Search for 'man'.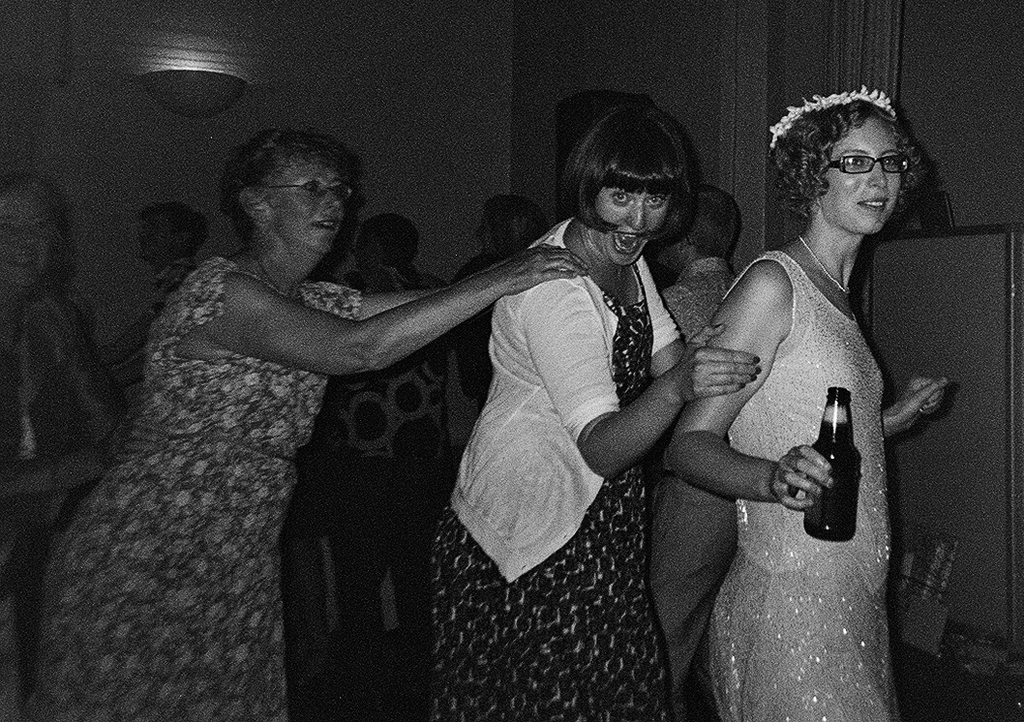
Found at select_region(645, 186, 746, 721).
